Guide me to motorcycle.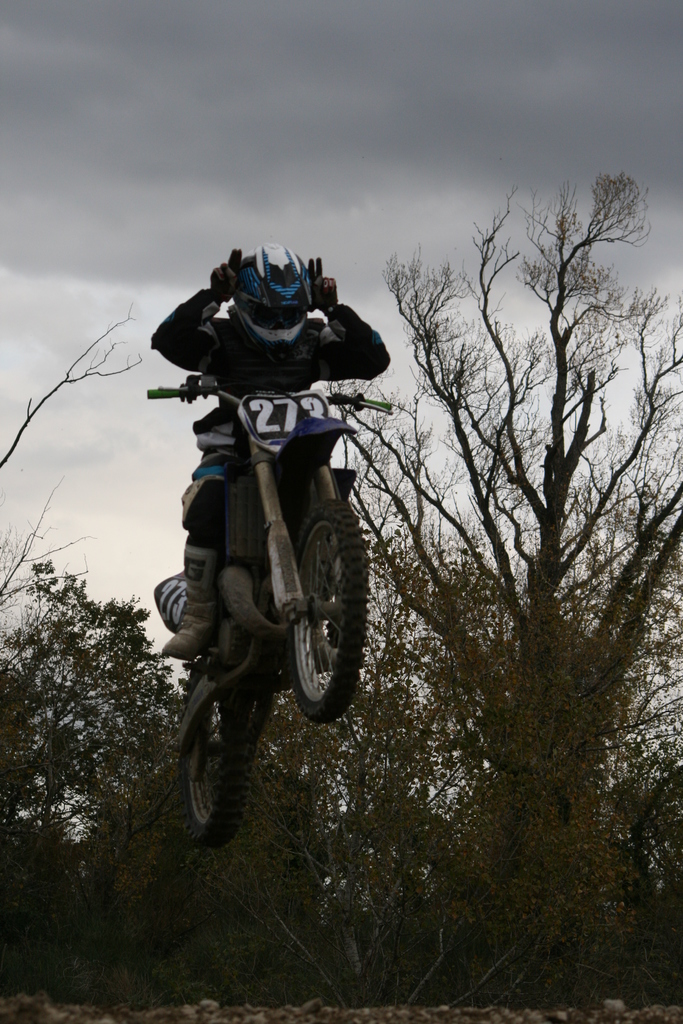
Guidance: 122 366 393 851.
